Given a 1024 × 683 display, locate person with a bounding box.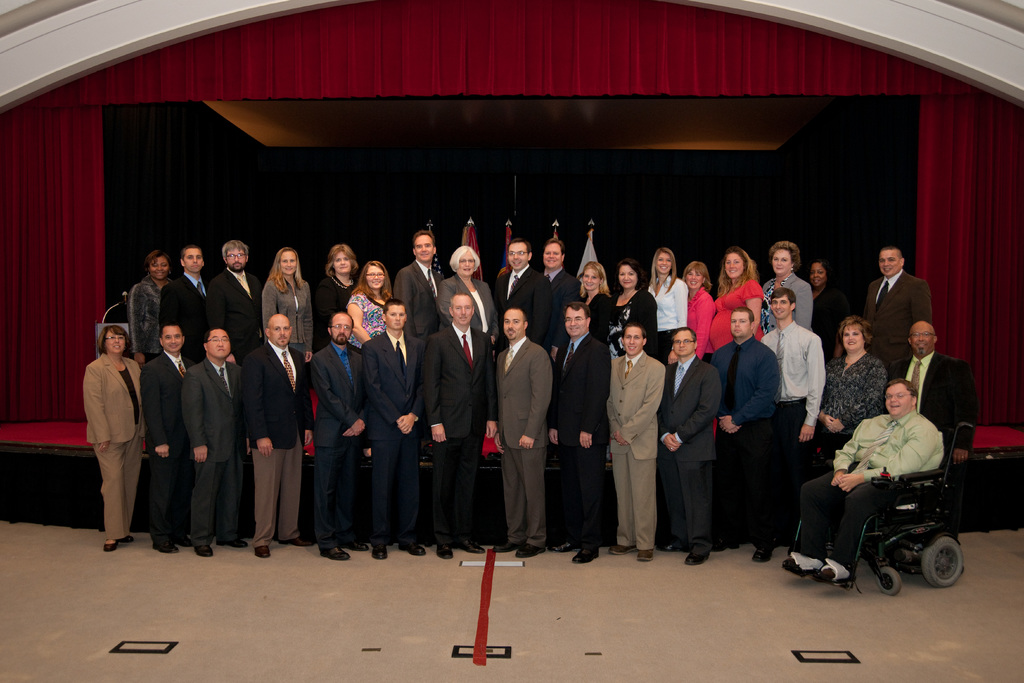
Located: l=416, t=281, r=492, b=567.
